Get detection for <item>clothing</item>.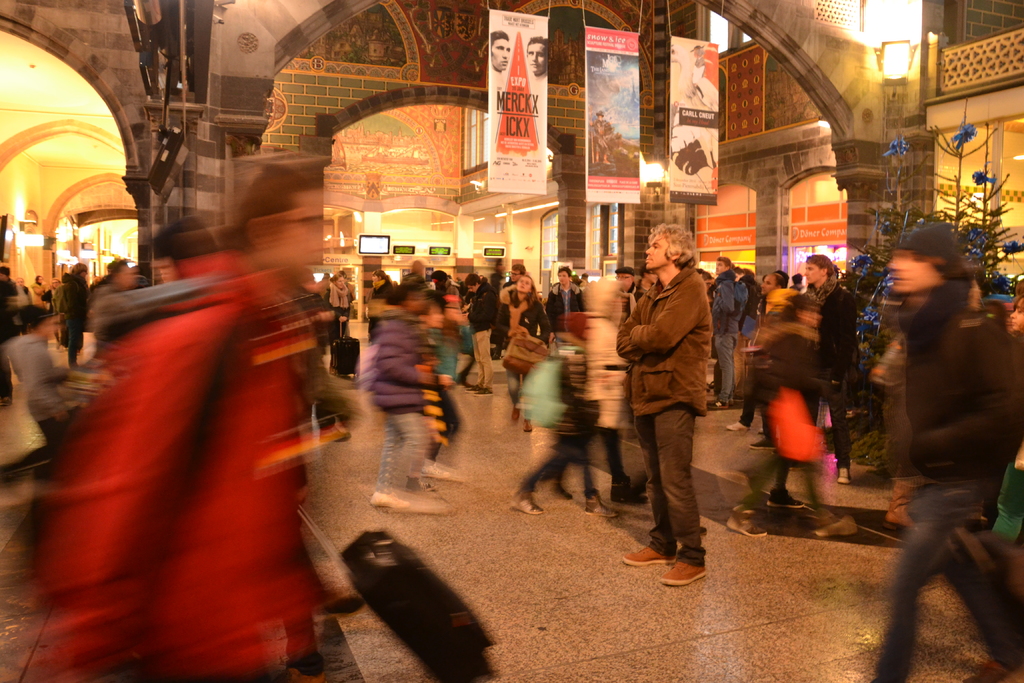
Detection: box(541, 281, 586, 340).
